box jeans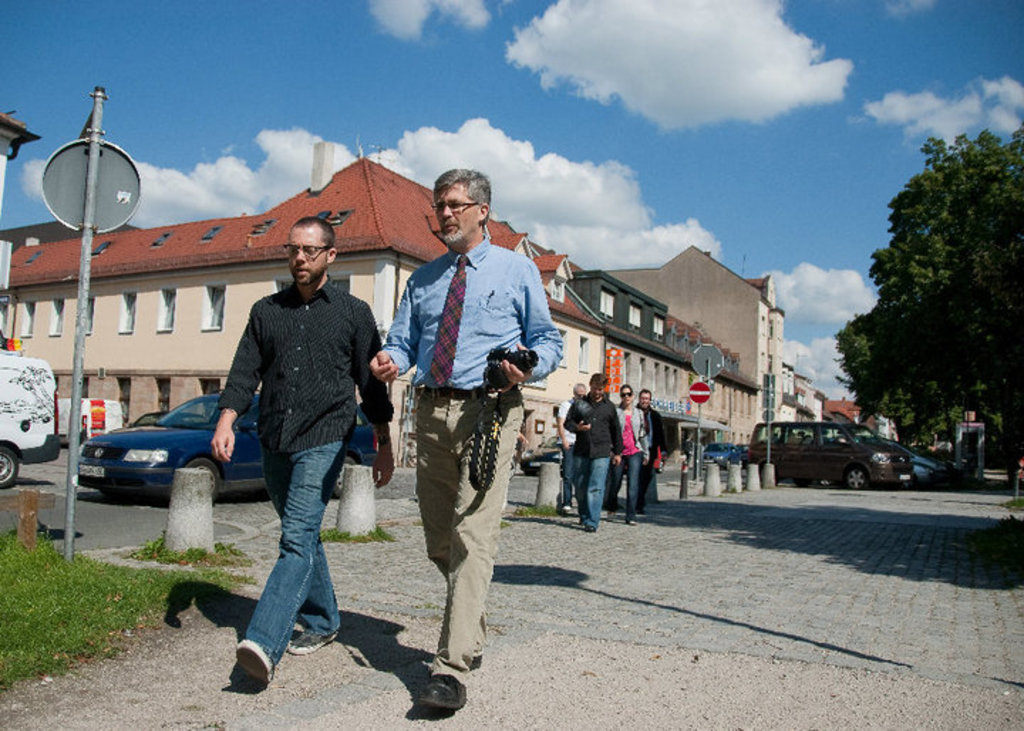
562 445 576 503
